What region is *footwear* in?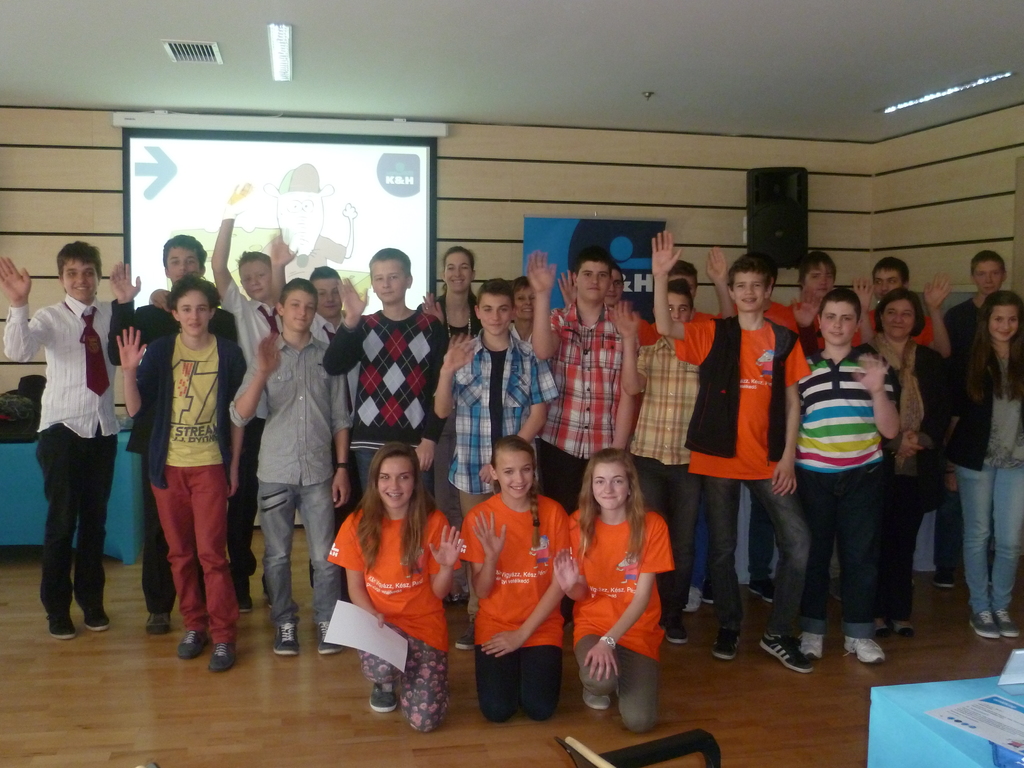
BBox(454, 623, 476, 651).
